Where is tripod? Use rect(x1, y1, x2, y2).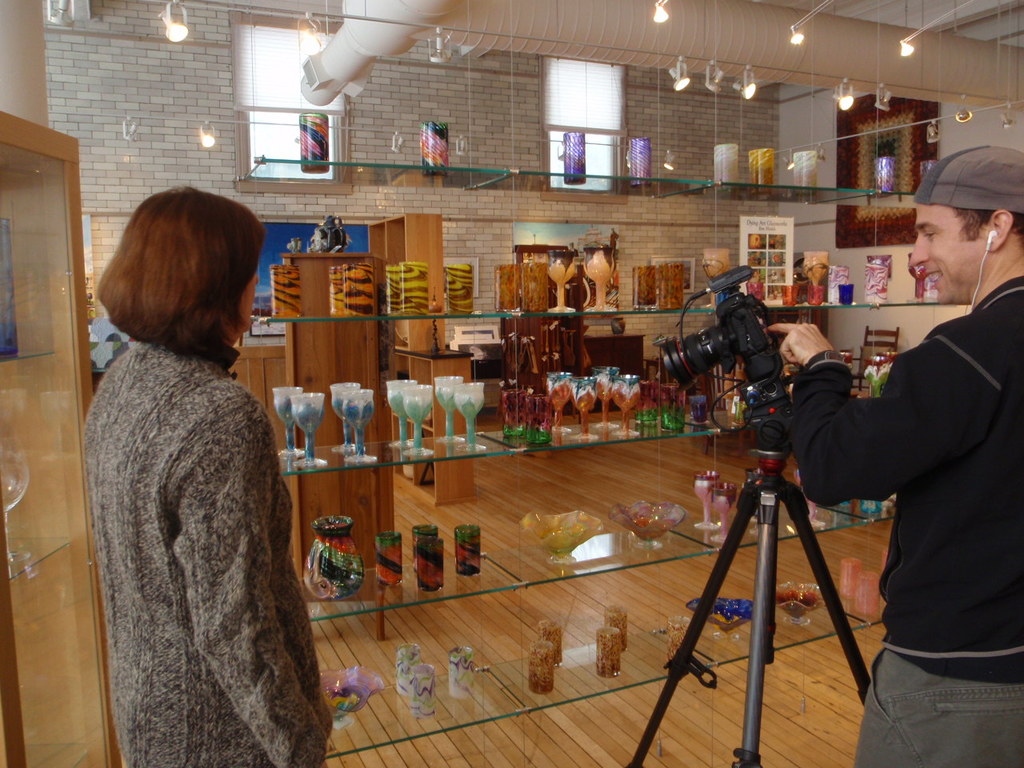
rect(630, 422, 873, 767).
